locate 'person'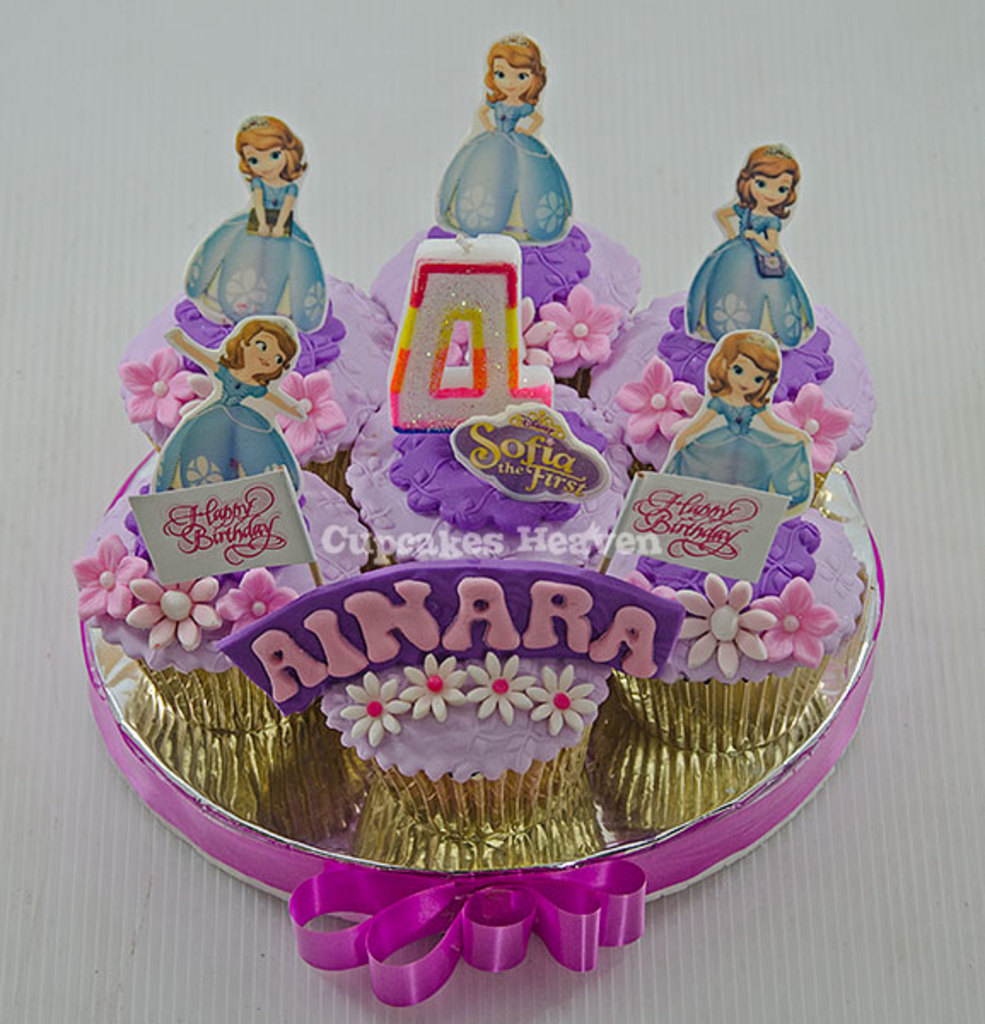
{"x1": 440, "y1": 39, "x2": 565, "y2": 249}
